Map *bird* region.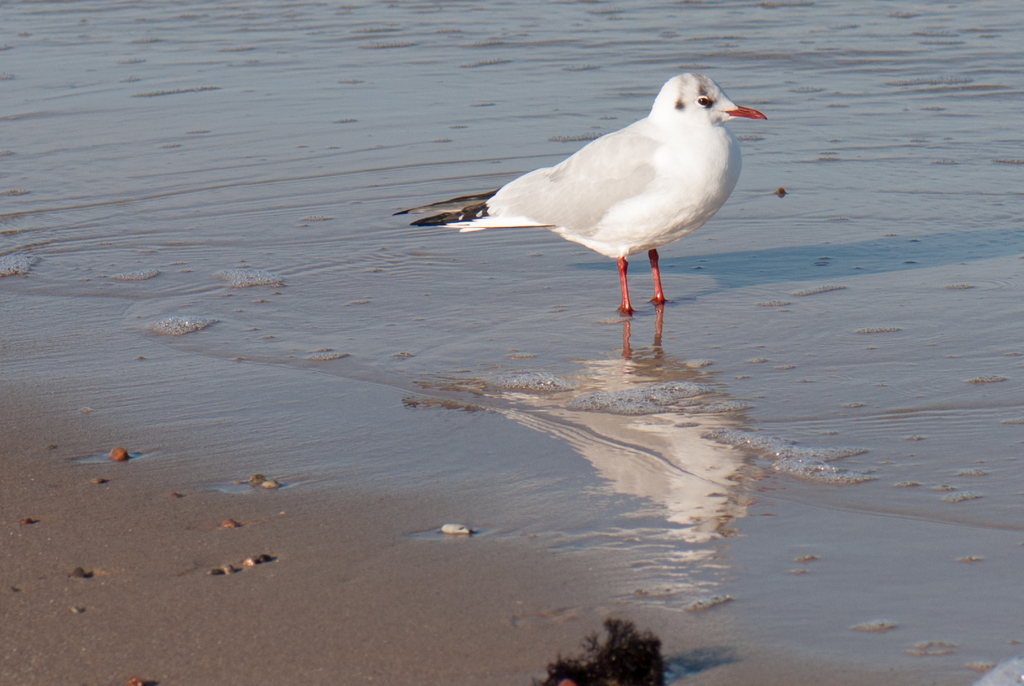
Mapped to [x1=425, y1=77, x2=752, y2=321].
